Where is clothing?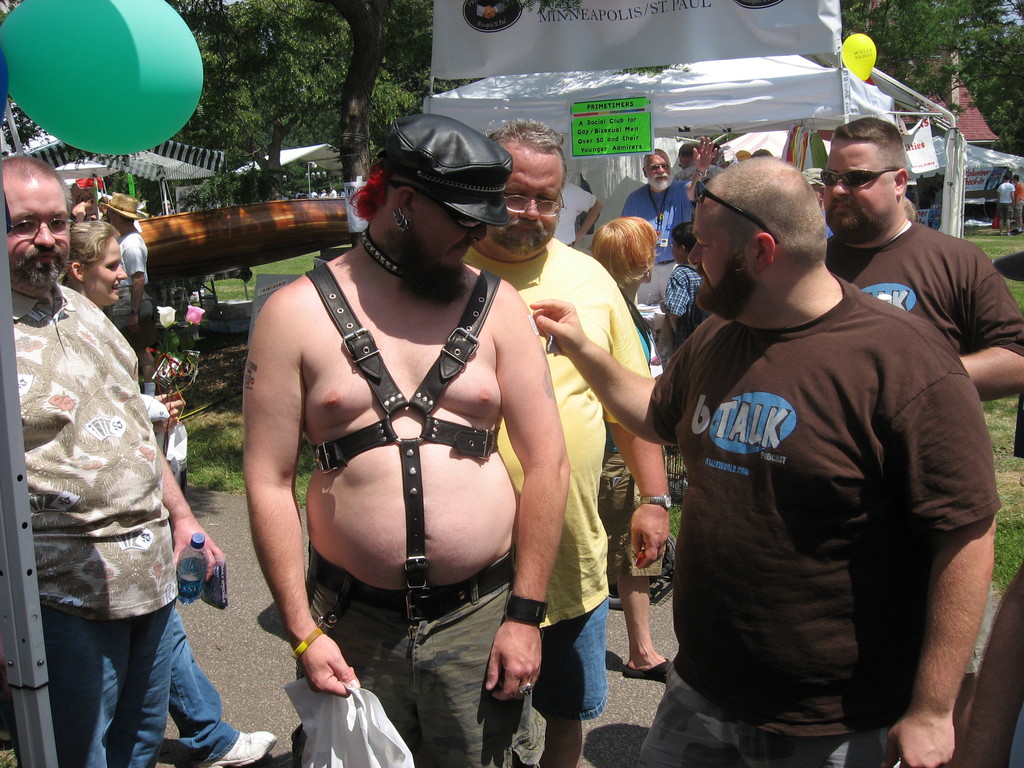
[left=826, top=220, right=1023, bottom=520].
